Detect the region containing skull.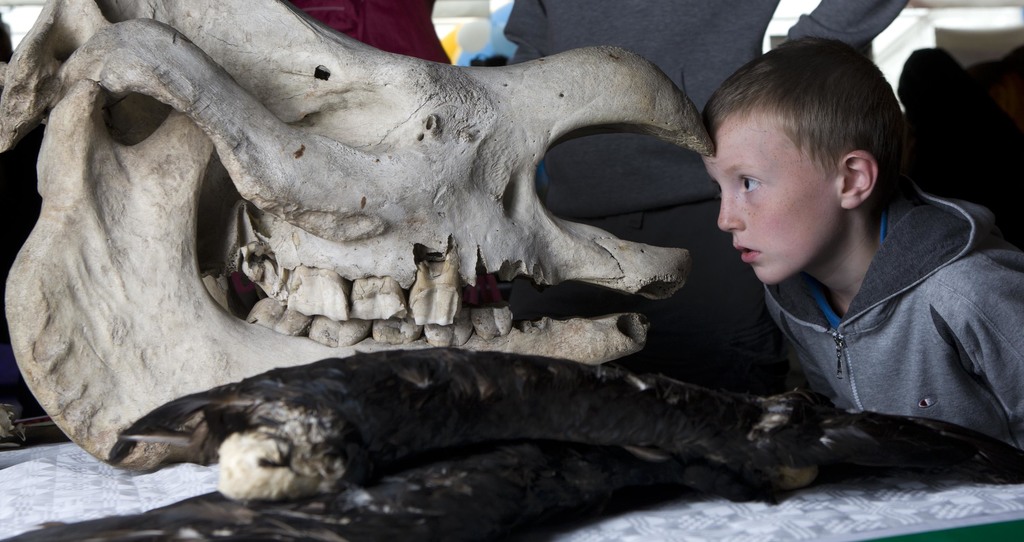
(x1=0, y1=0, x2=719, y2=465).
